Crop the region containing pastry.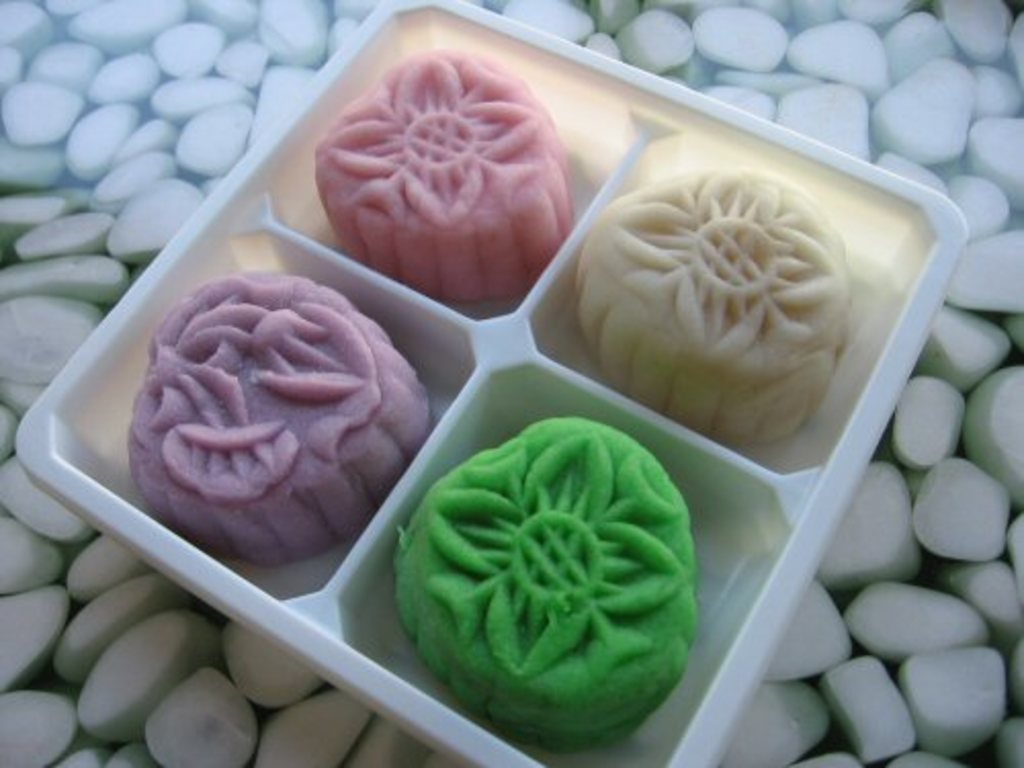
Crop region: left=311, top=49, right=571, bottom=299.
